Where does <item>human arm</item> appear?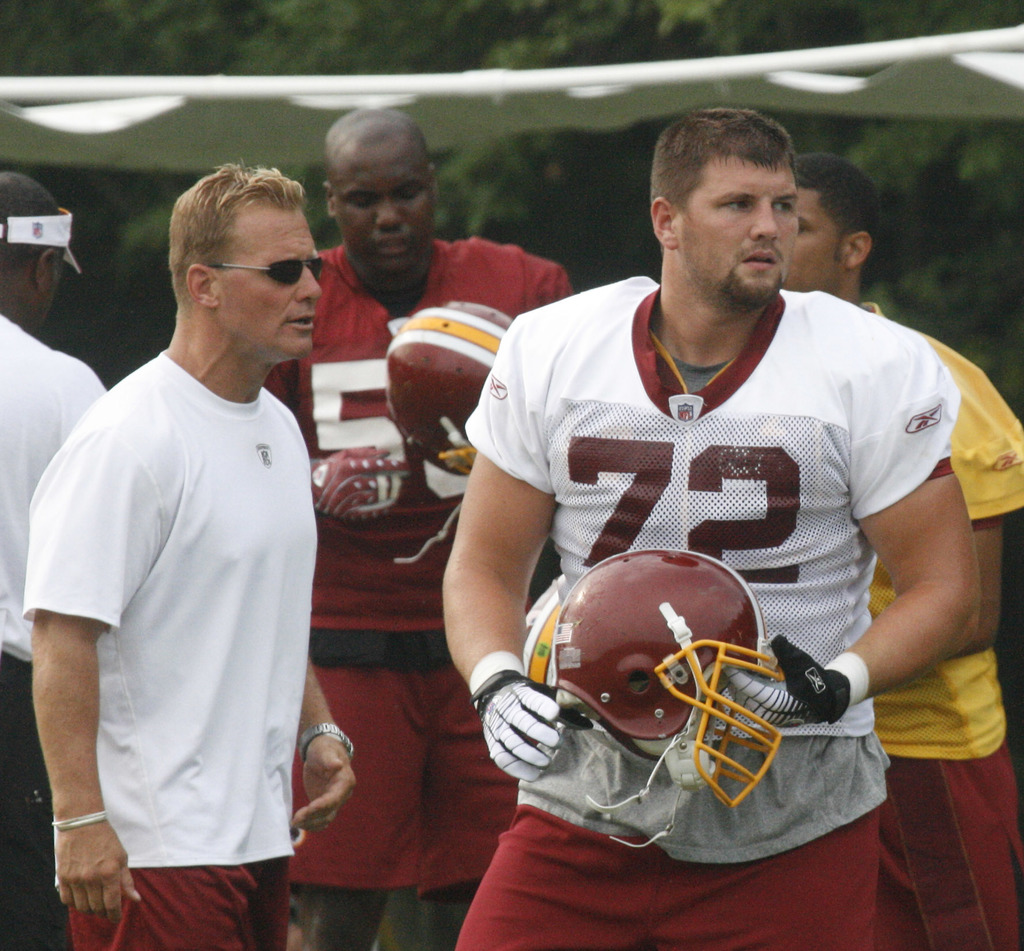
Appears at rect(432, 309, 577, 793).
